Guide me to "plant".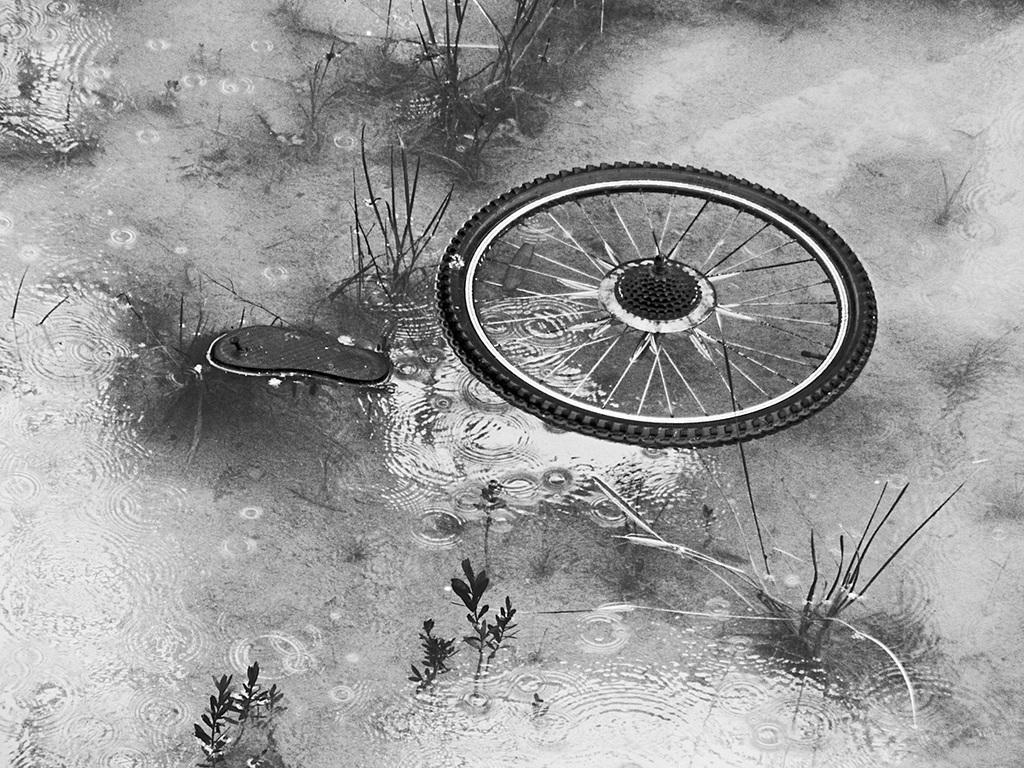
Guidance: locate(236, 657, 265, 740).
